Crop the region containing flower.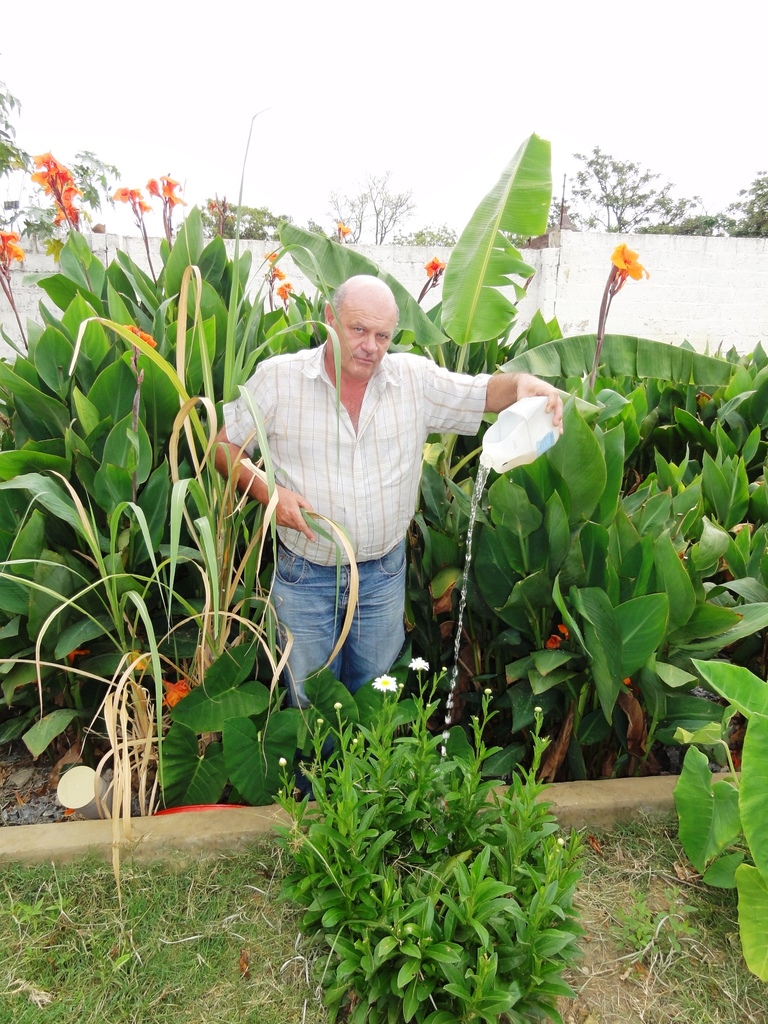
Crop region: locate(555, 836, 562, 840).
